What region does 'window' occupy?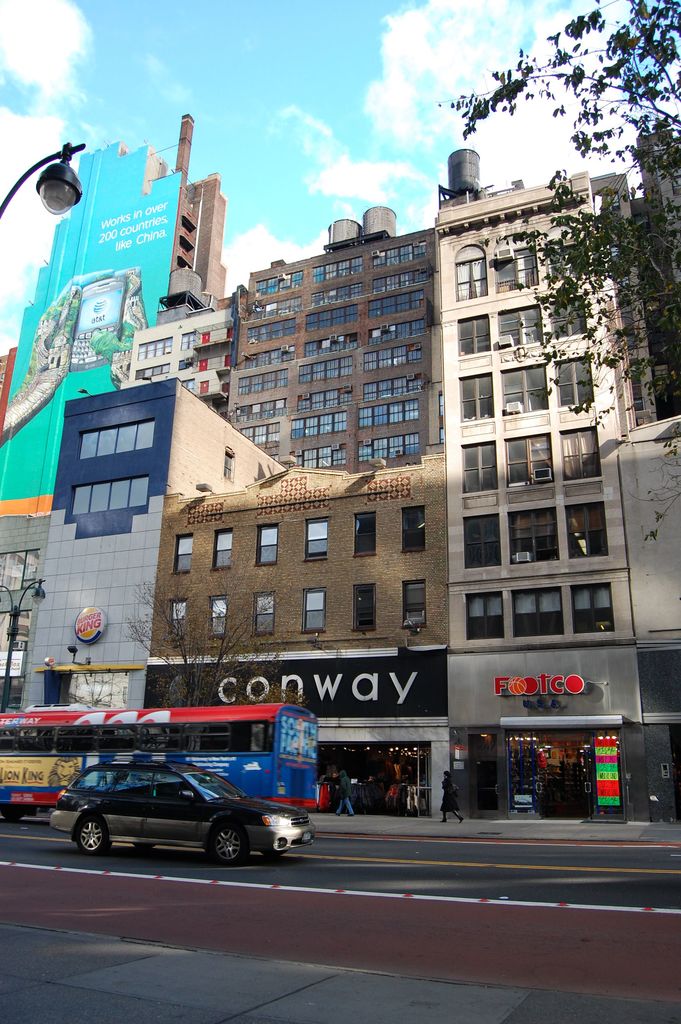
bbox(463, 516, 501, 569).
